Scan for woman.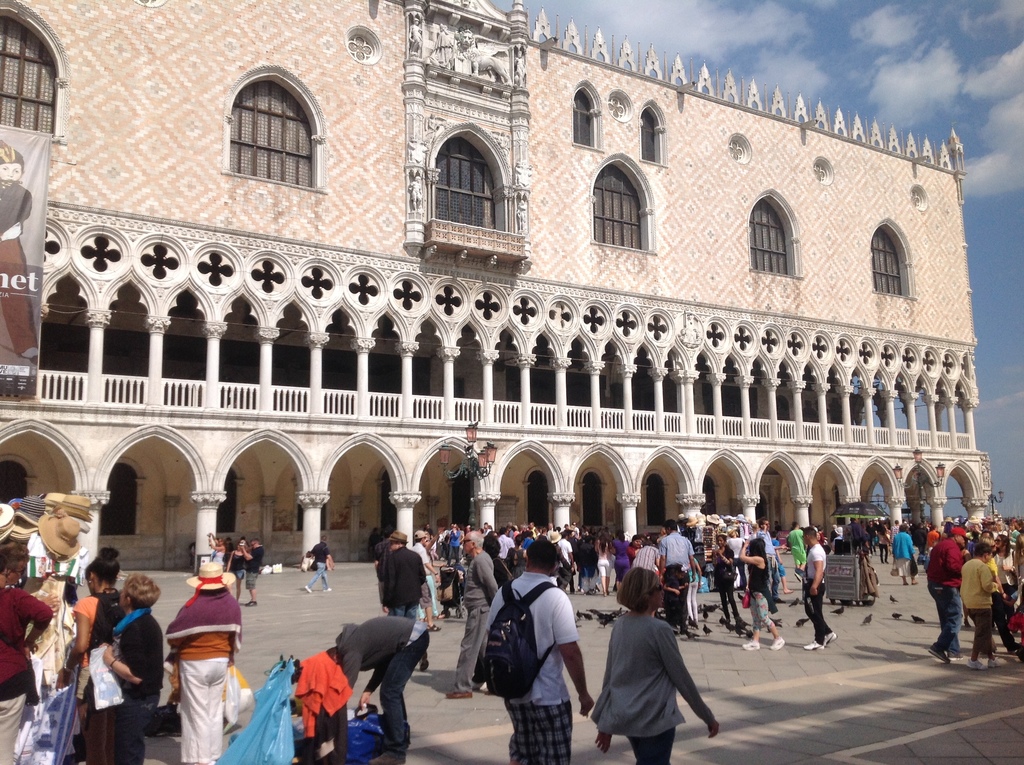
Scan result: 52,543,132,764.
